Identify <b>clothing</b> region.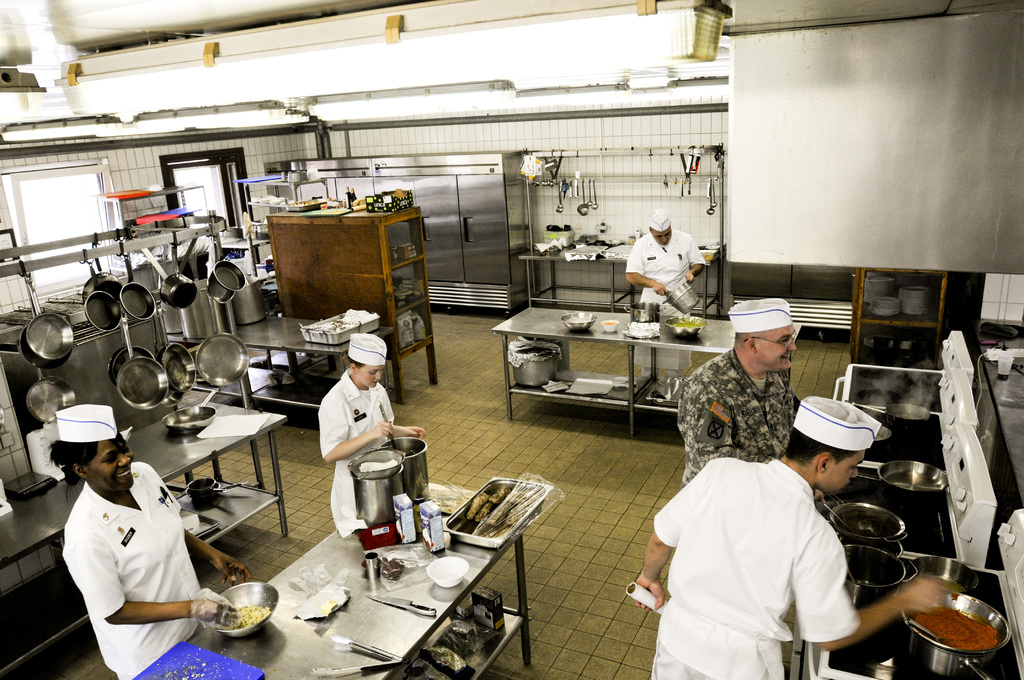
Region: 646 209 673 236.
